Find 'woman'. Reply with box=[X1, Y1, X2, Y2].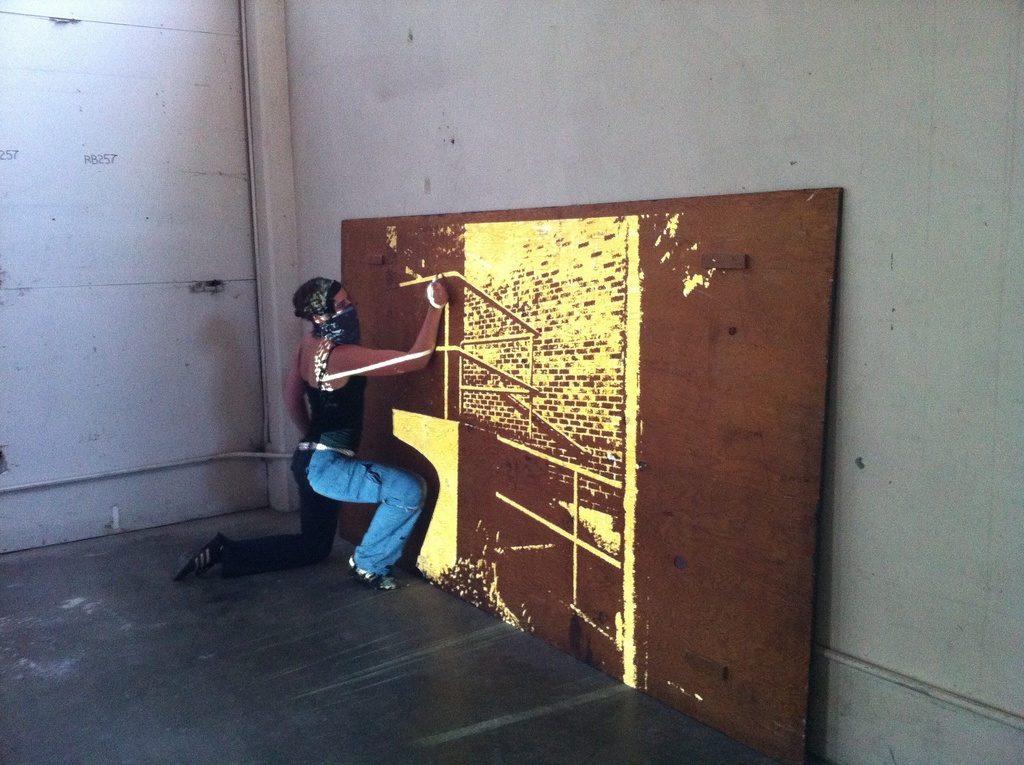
box=[267, 241, 460, 601].
